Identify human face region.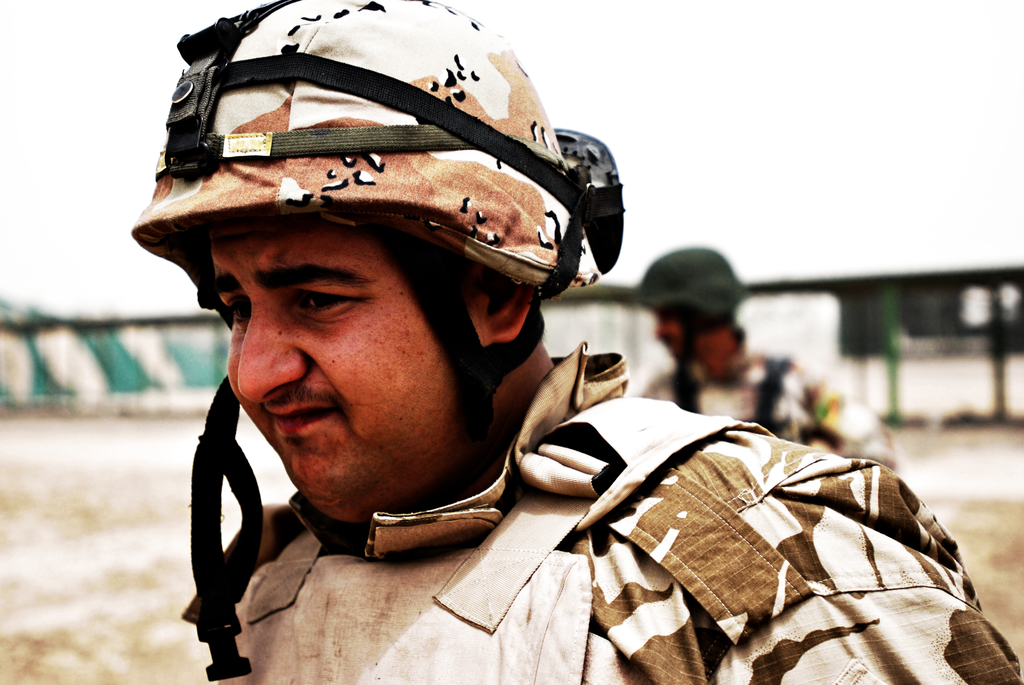
Region: bbox(659, 303, 684, 363).
